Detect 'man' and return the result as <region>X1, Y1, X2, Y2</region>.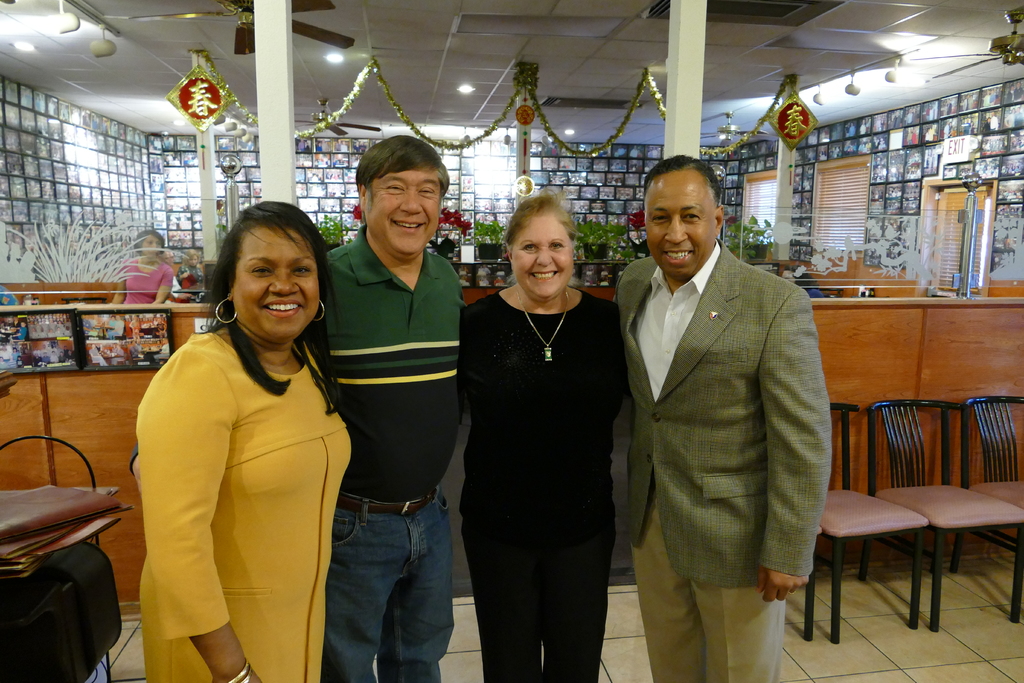
<region>598, 156, 841, 679</region>.
